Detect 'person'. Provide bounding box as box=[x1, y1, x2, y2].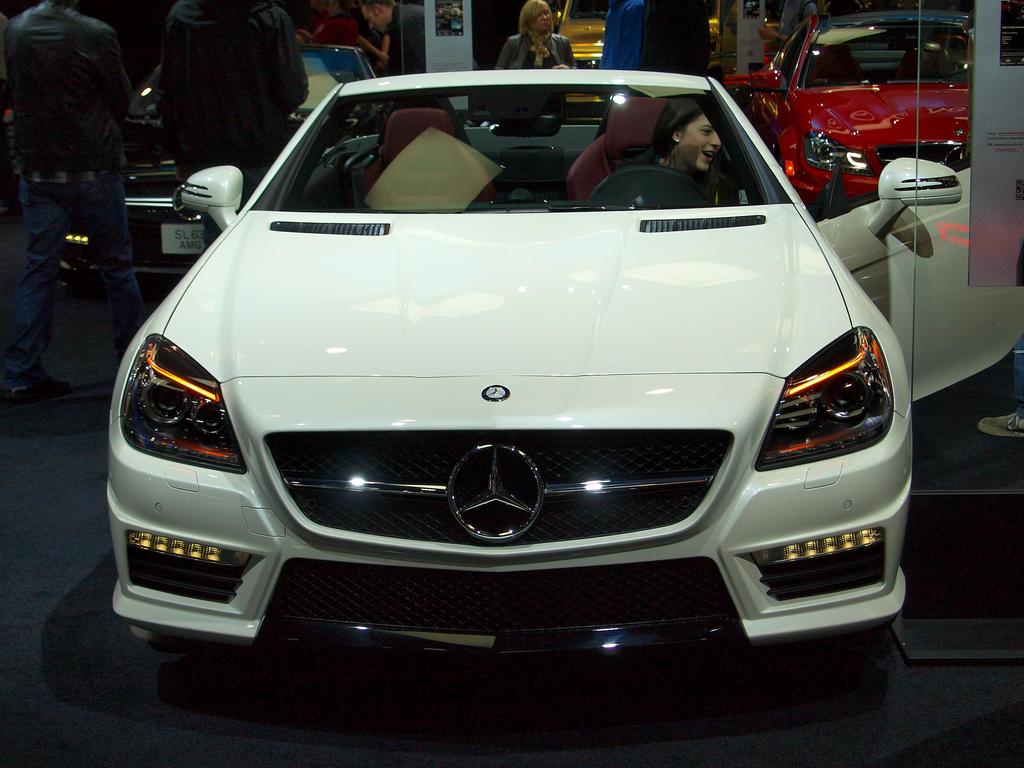
box=[0, 0, 148, 402].
